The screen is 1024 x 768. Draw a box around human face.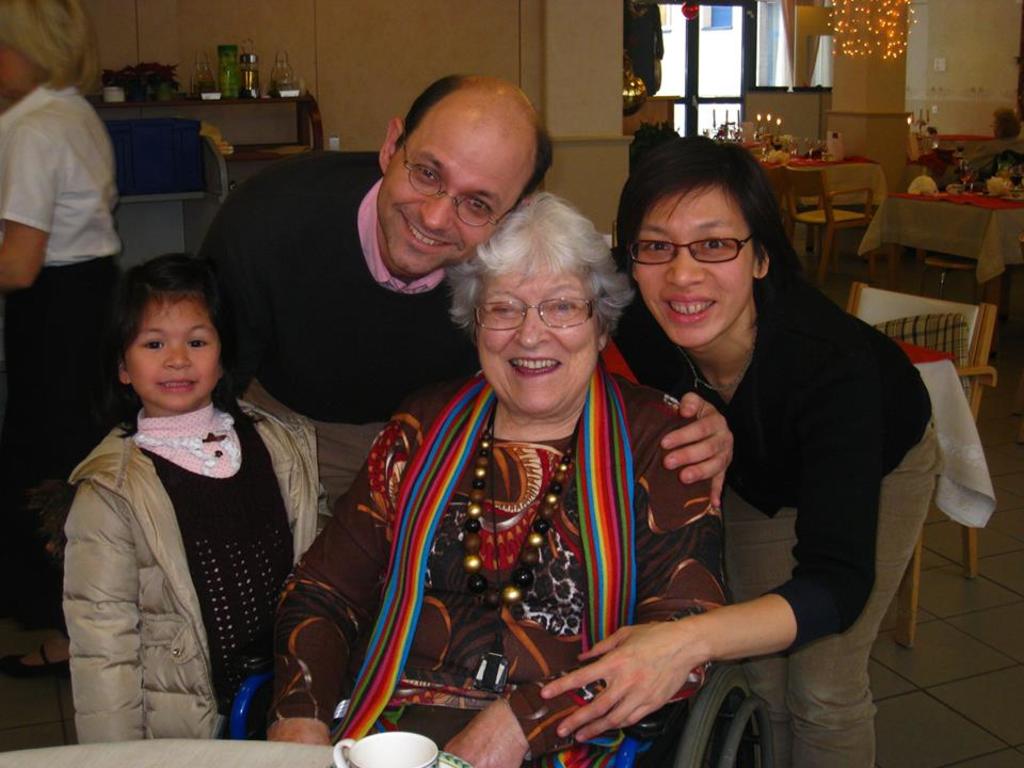
<bbox>634, 190, 753, 348</bbox>.
